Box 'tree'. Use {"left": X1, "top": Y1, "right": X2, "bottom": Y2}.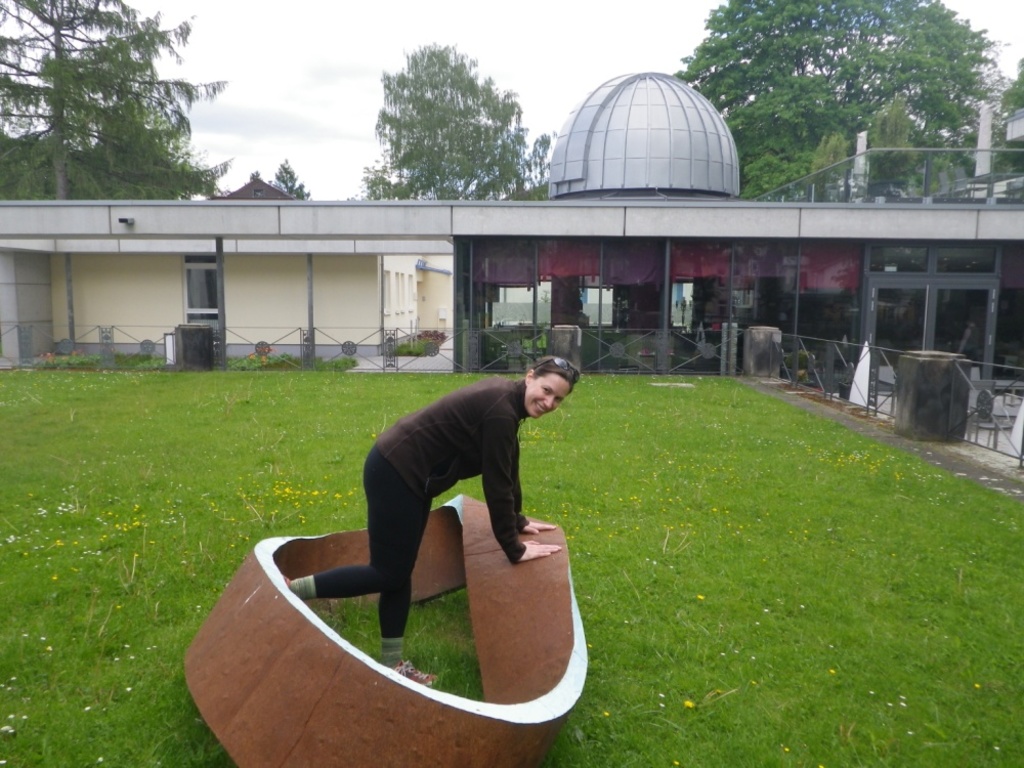
{"left": 997, "top": 56, "right": 1023, "bottom": 176}.
